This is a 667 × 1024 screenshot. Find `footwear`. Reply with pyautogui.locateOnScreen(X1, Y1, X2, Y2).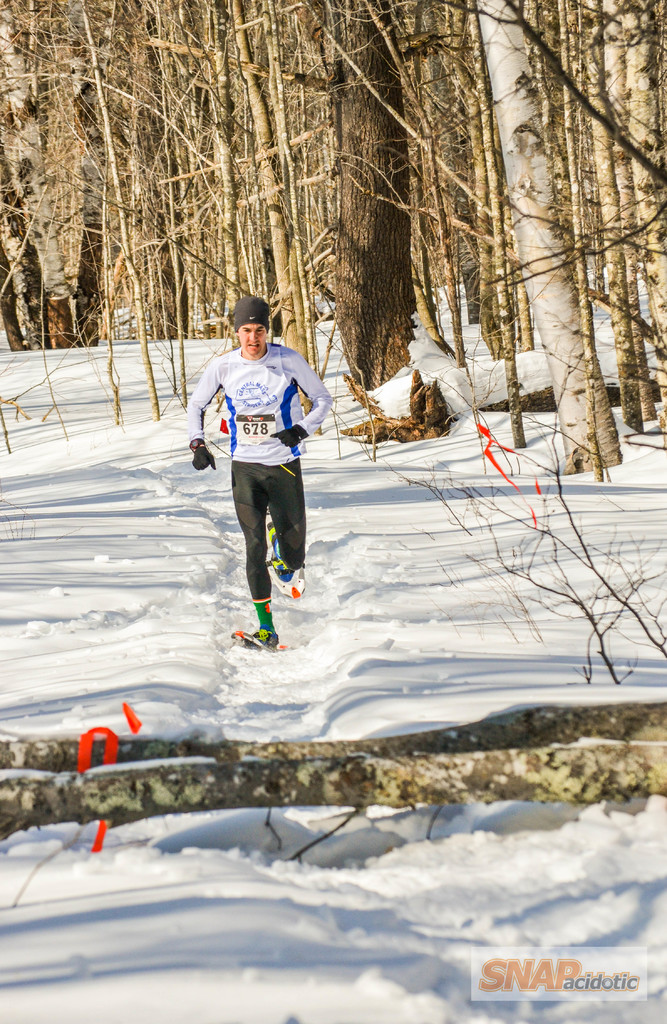
pyautogui.locateOnScreen(265, 517, 293, 579).
